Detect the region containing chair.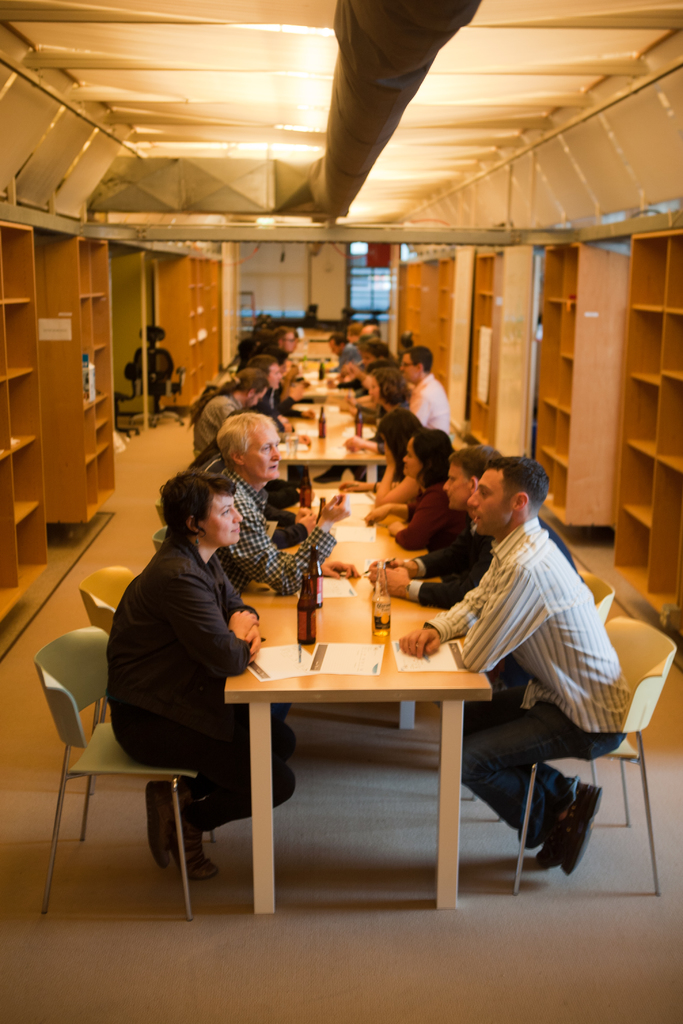
bbox(500, 606, 680, 907).
